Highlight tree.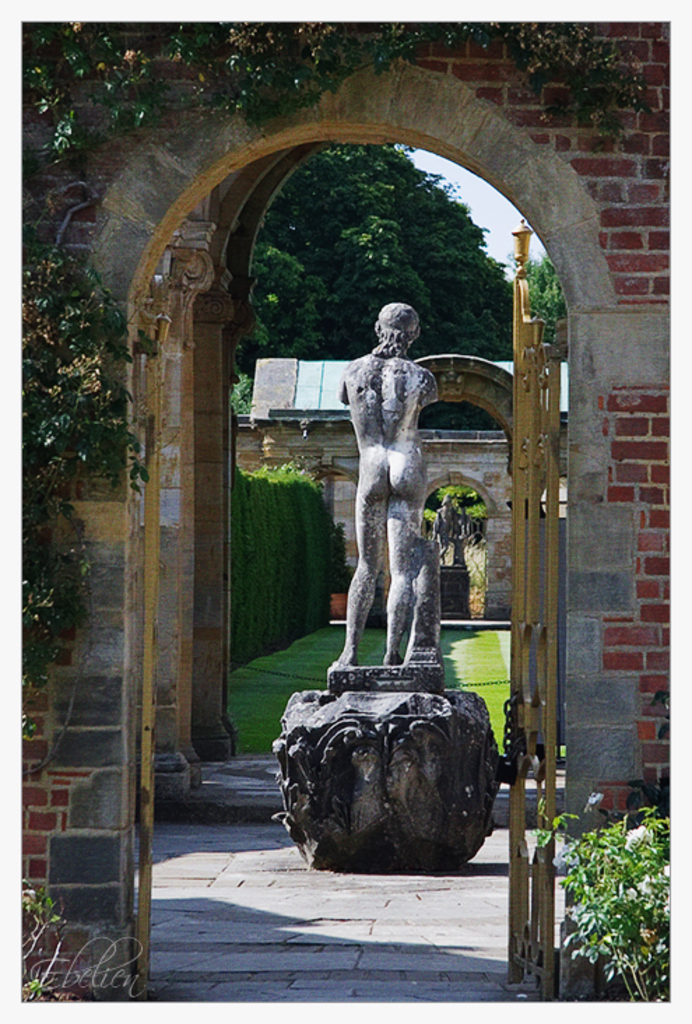
Highlighted region: (514,243,568,355).
